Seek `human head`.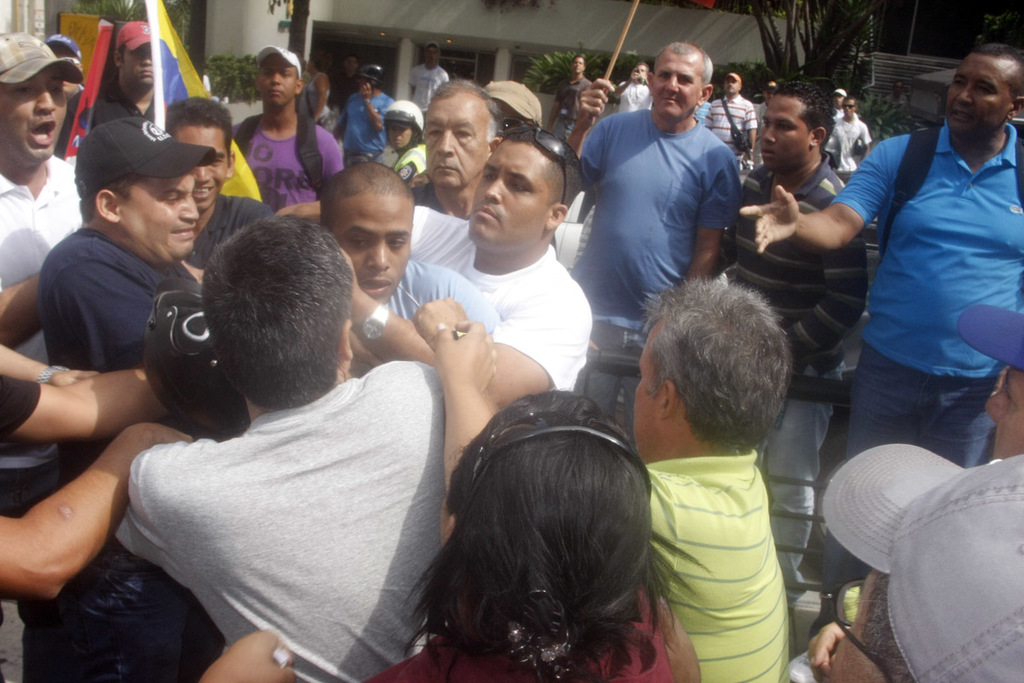
196:214:355:412.
